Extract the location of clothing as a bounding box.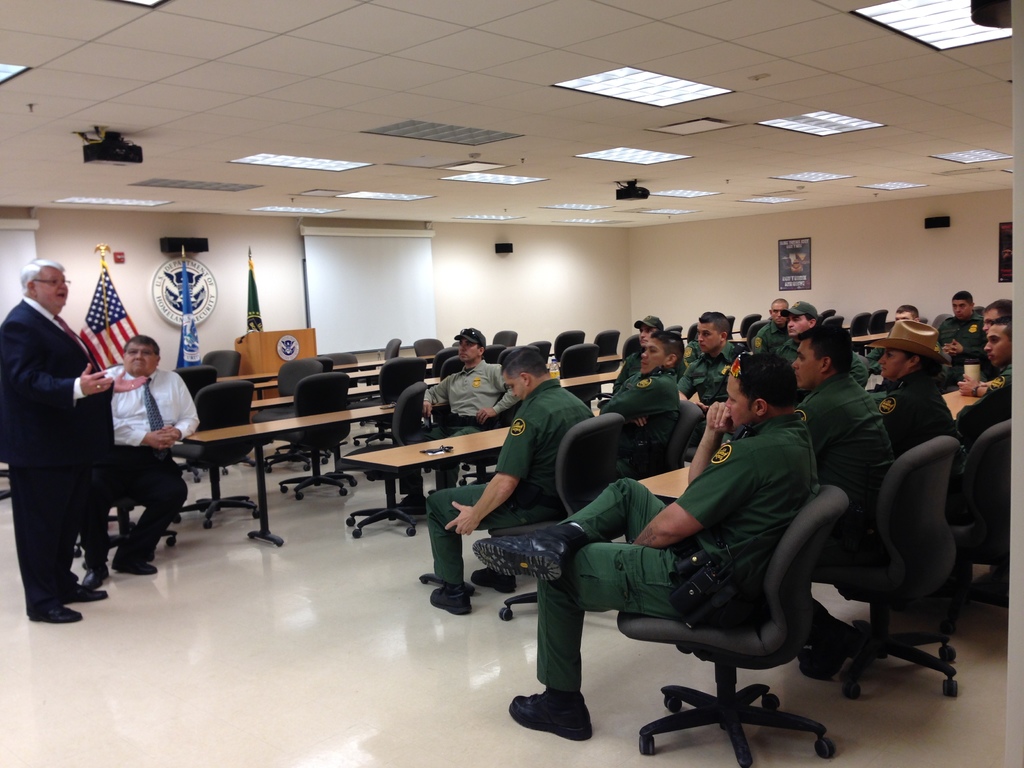
(left=100, top=358, right=219, bottom=572).
